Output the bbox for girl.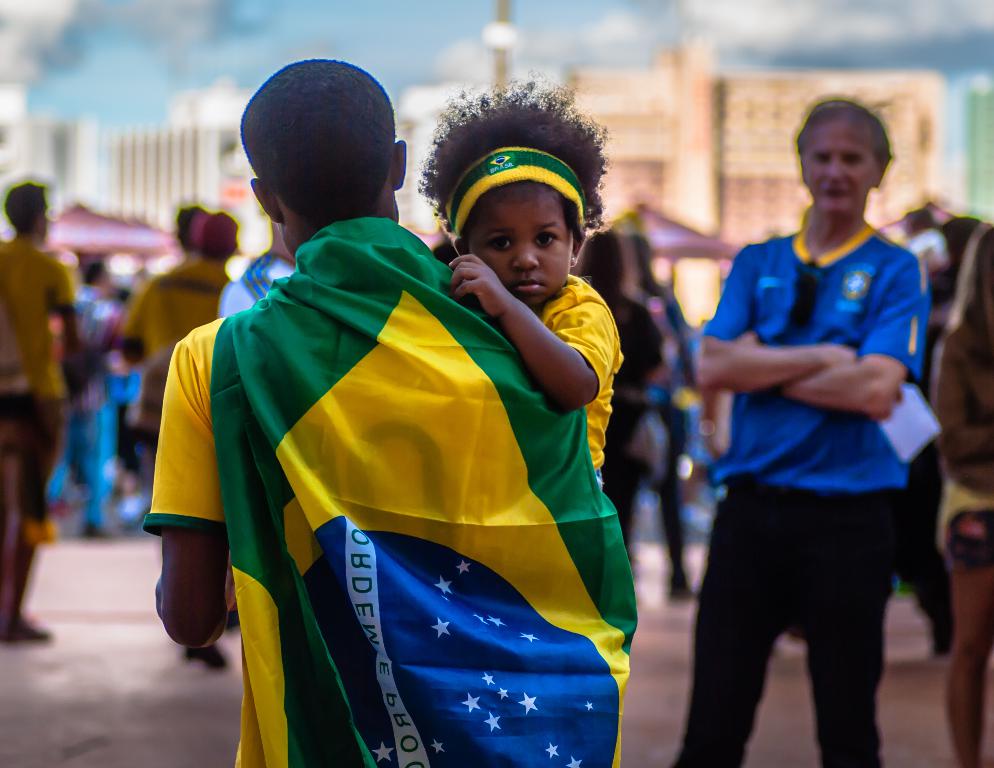
[x1=413, y1=68, x2=627, y2=489].
